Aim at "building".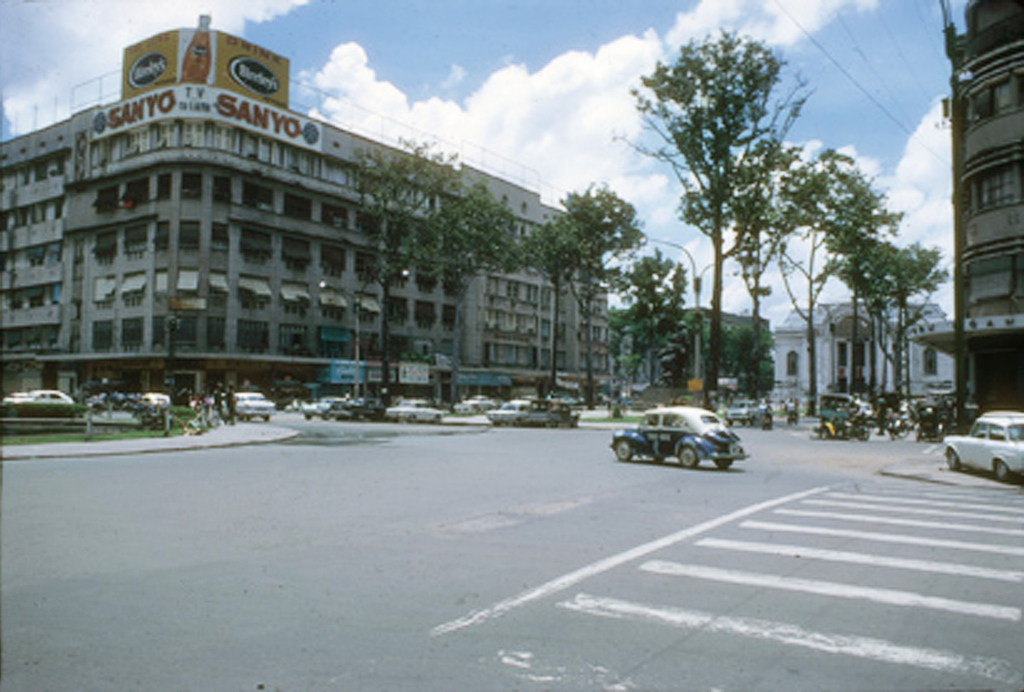
Aimed at bbox(763, 280, 956, 397).
